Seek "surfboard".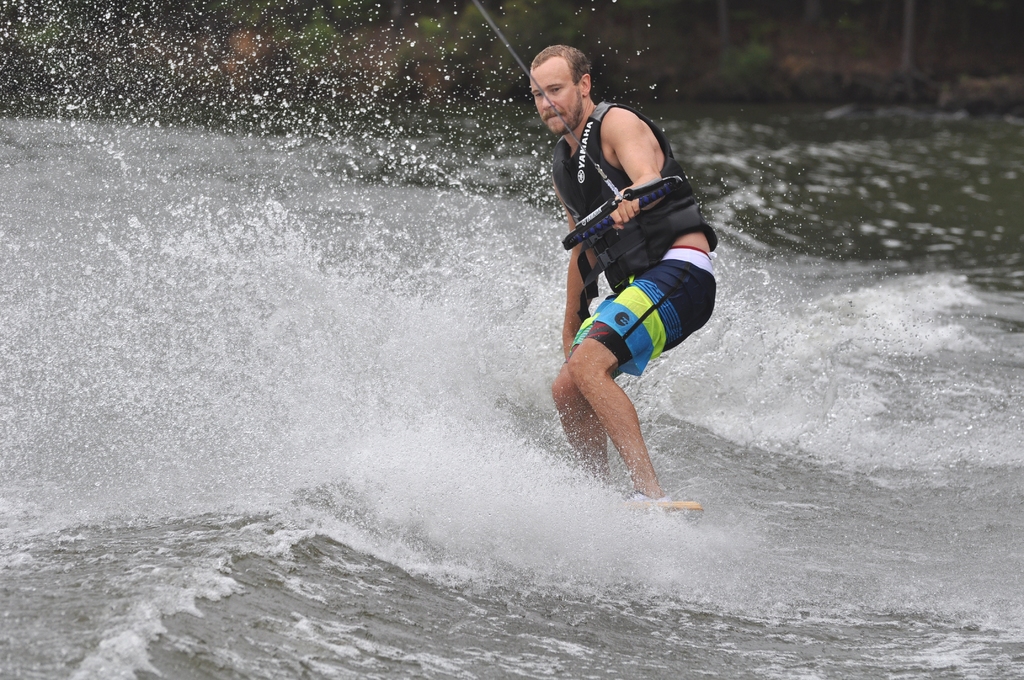
622, 499, 705, 515.
